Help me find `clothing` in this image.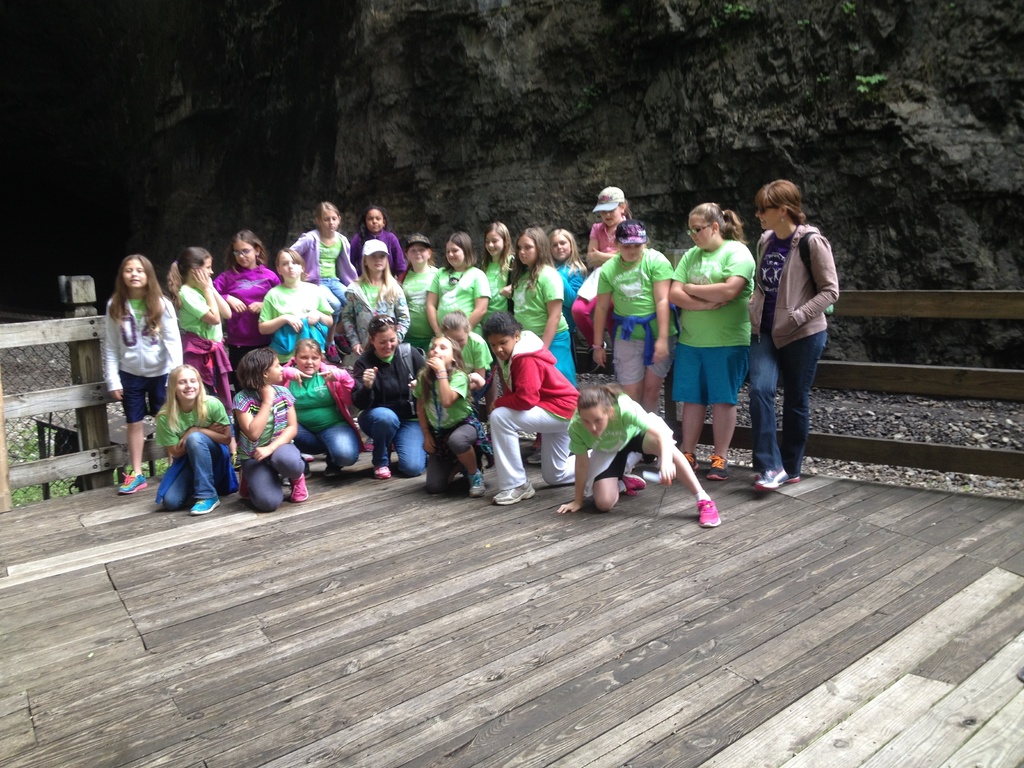
Found it: rect(100, 225, 837, 514).
